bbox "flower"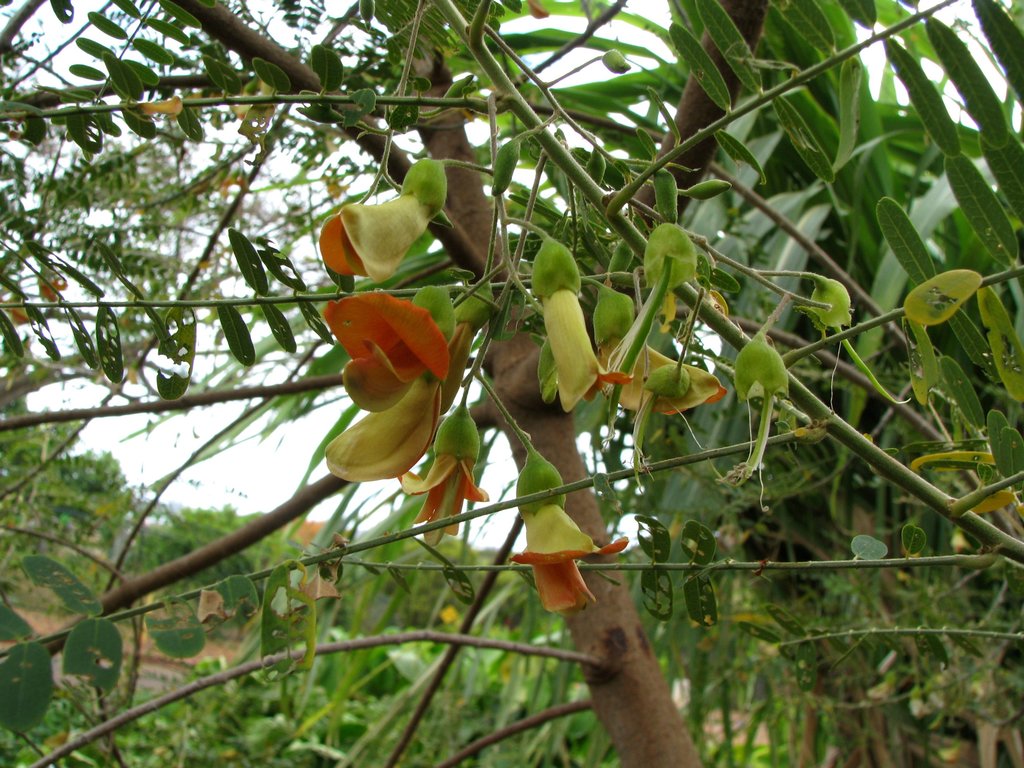
326/286/454/409
